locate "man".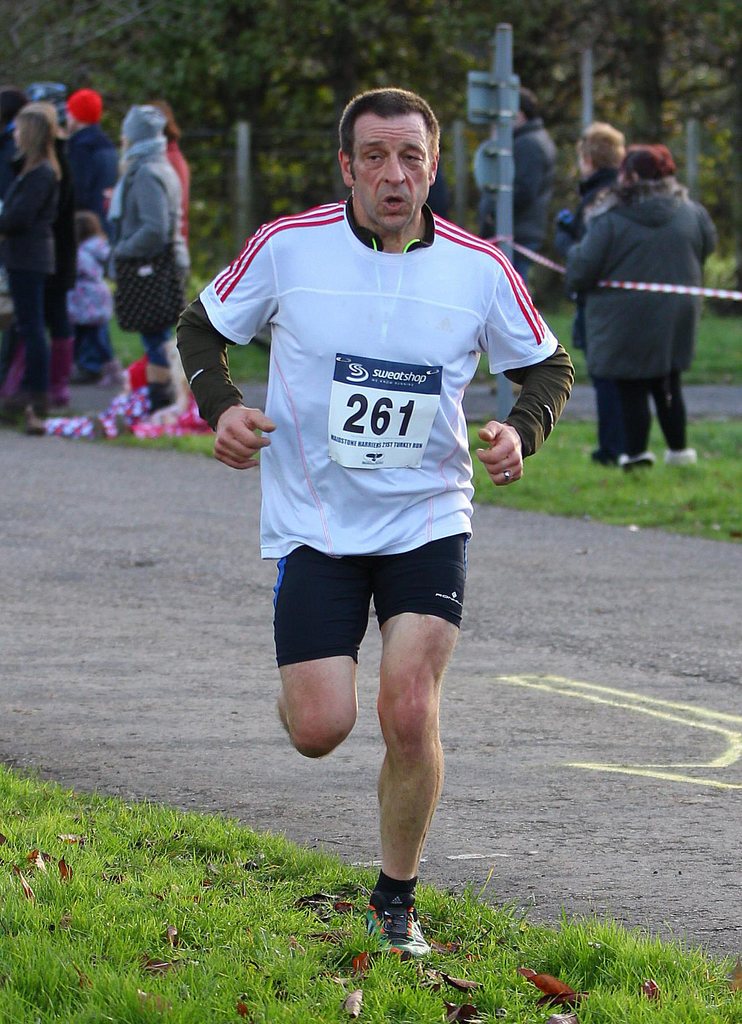
Bounding box: l=31, t=82, r=72, b=161.
